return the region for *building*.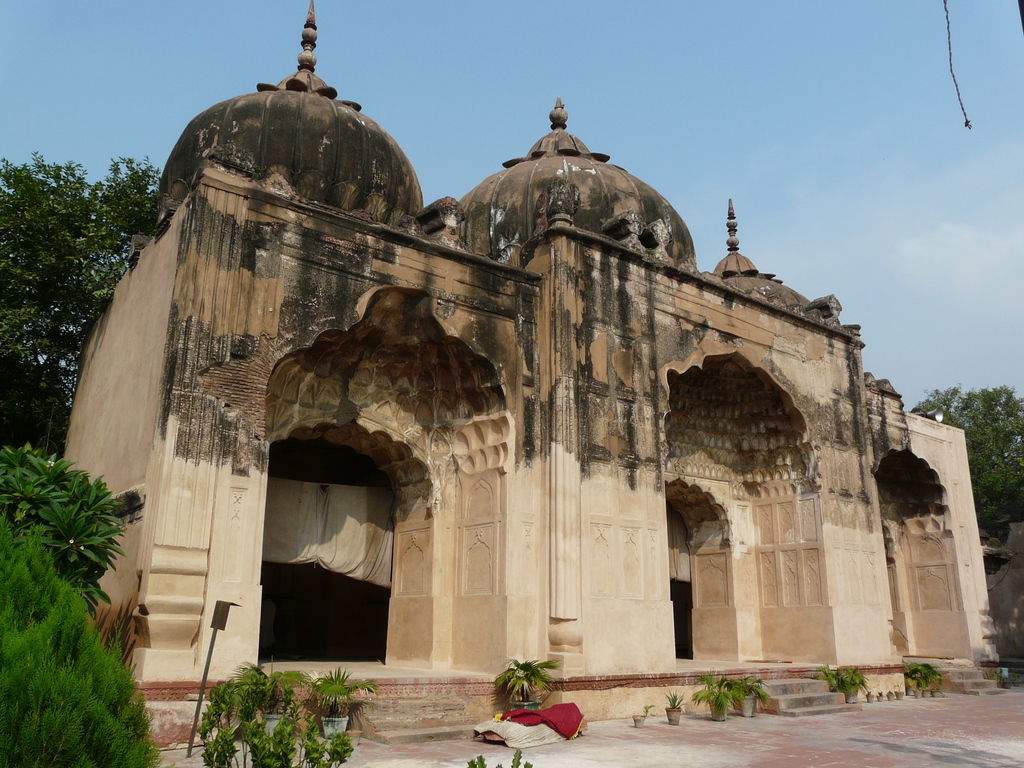
BBox(63, 0, 1007, 750).
